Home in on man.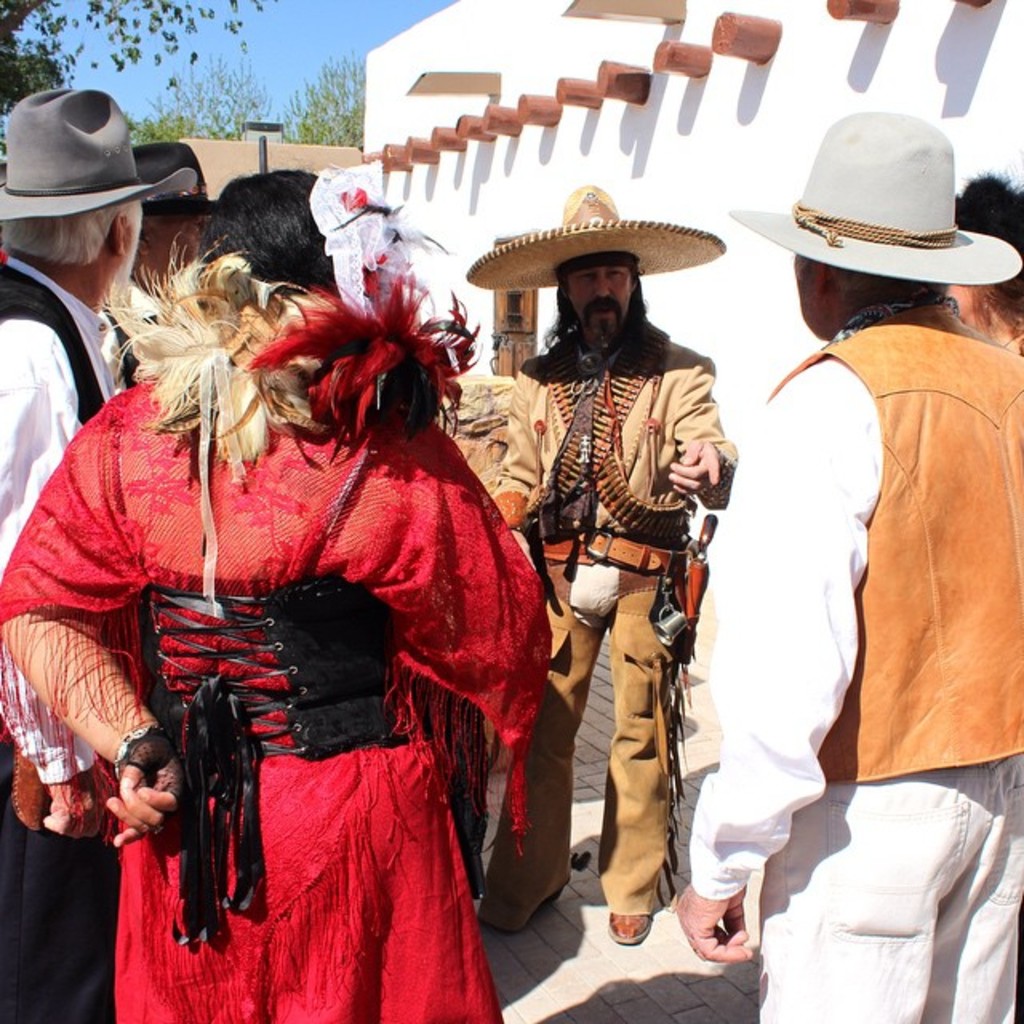
Homed in at [490, 182, 739, 944].
